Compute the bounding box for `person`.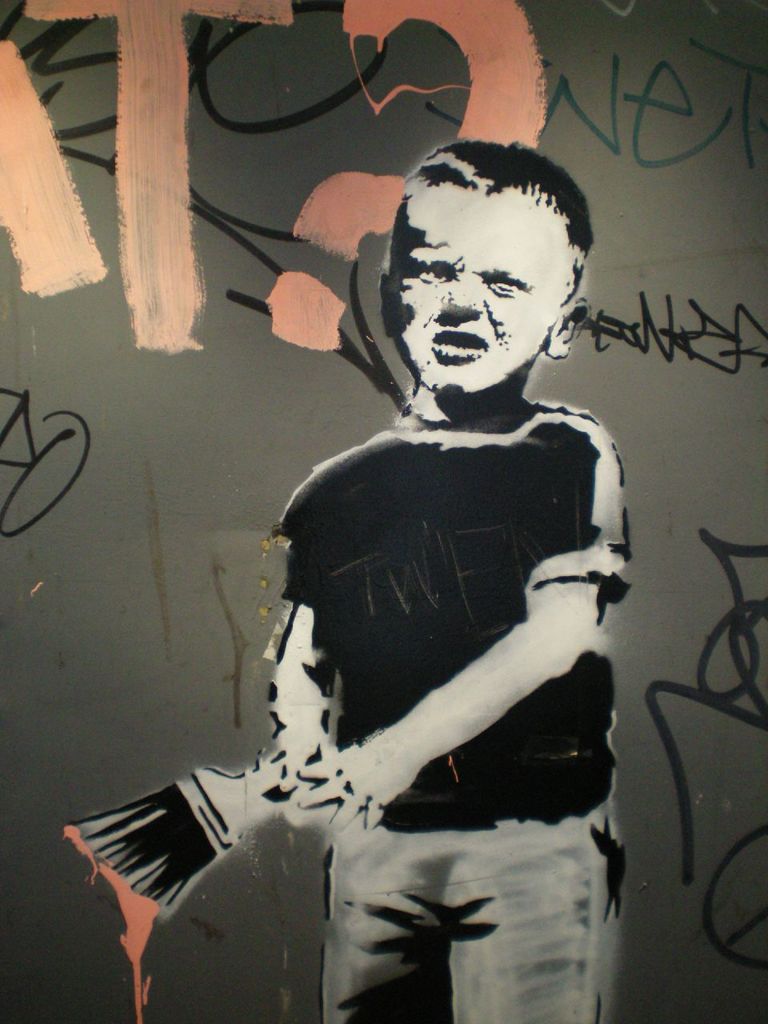
[258,131,636,1023].
